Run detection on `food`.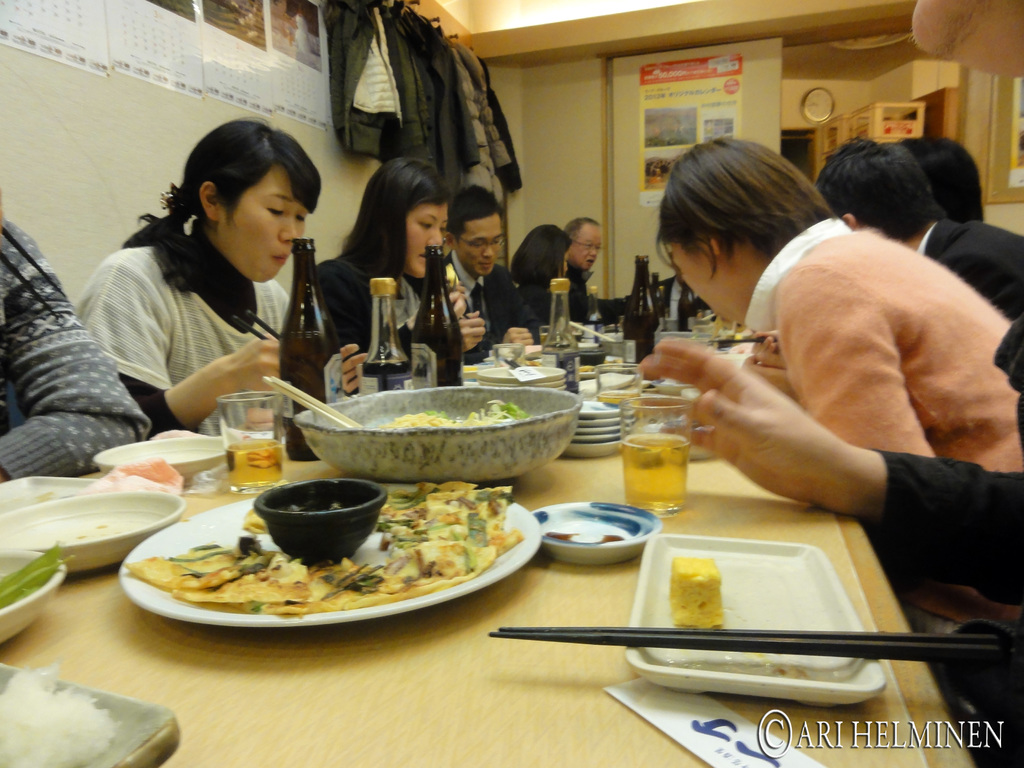
Result: BBox(455, 352, 503, 371).
